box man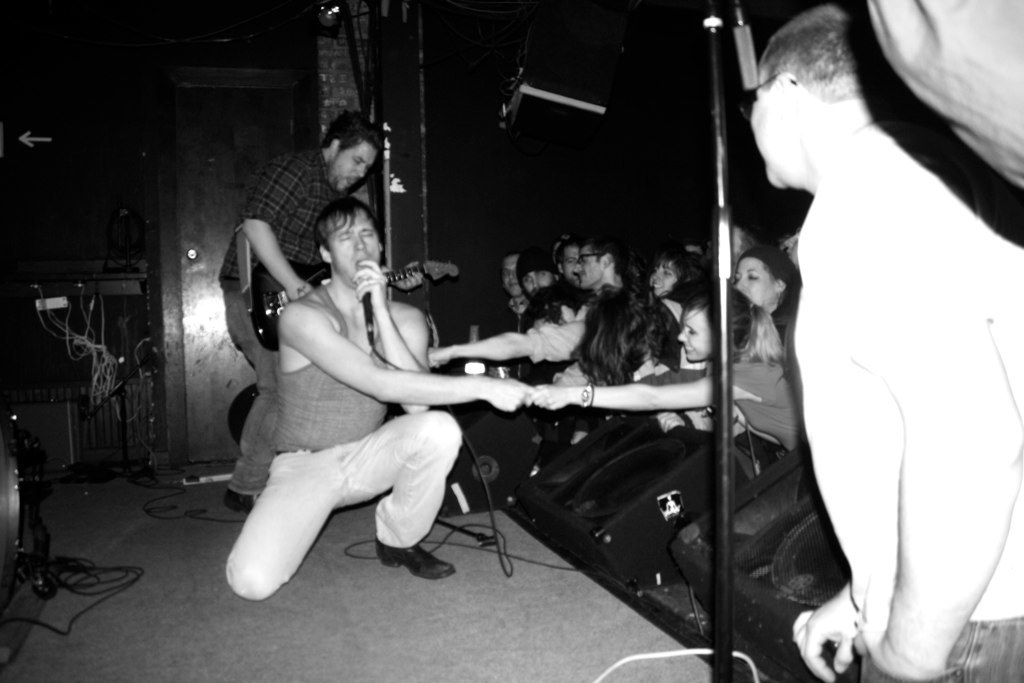
Rect(222, 192, 542, 591)
